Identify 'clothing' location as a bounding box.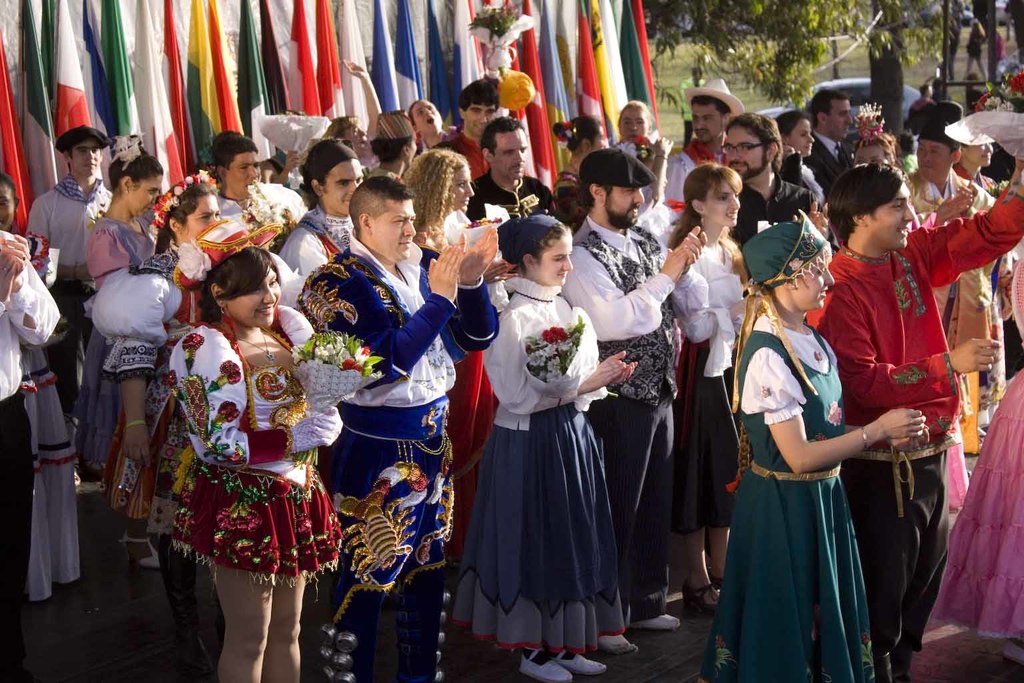
{"left": 447, "top": 274, "right": 635, "bottom": 640}.
